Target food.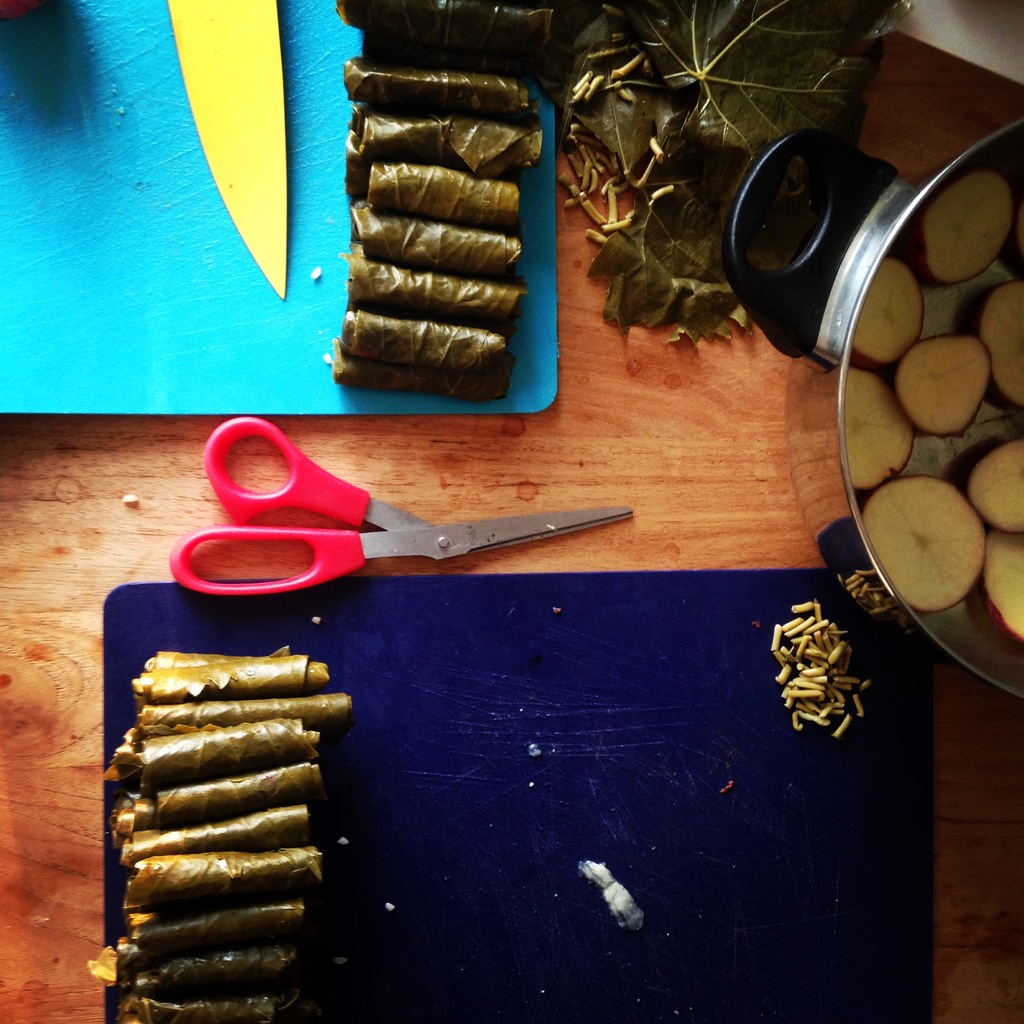
Target region: <bbox>970, 433, 1023, 529</bbox>.
